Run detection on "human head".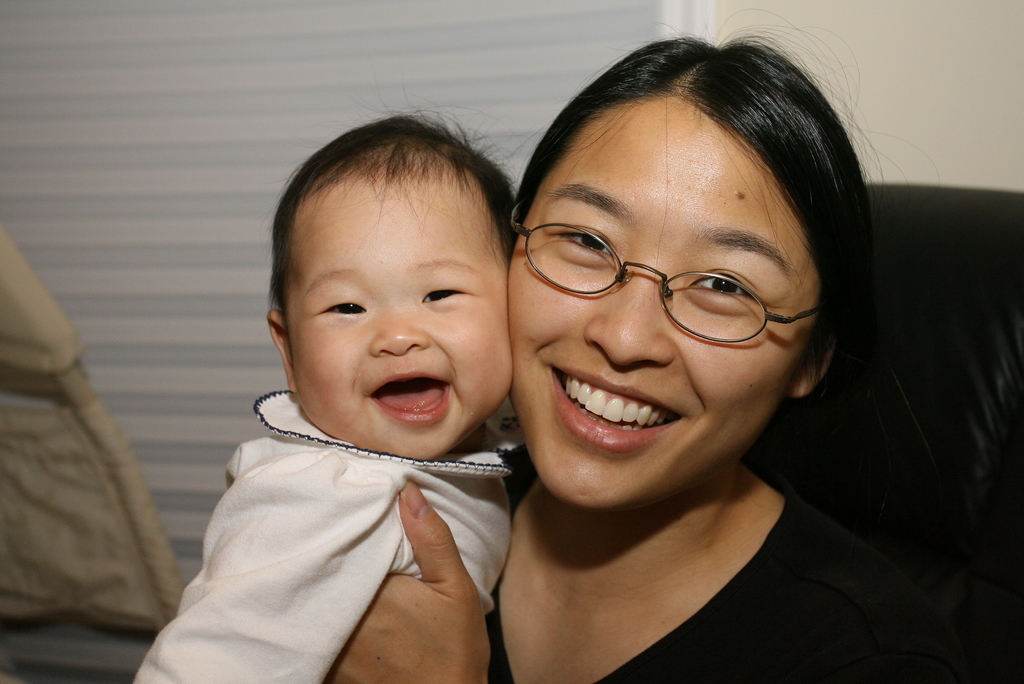
Result: [left=259, top=115, right=523, bottom=446].
